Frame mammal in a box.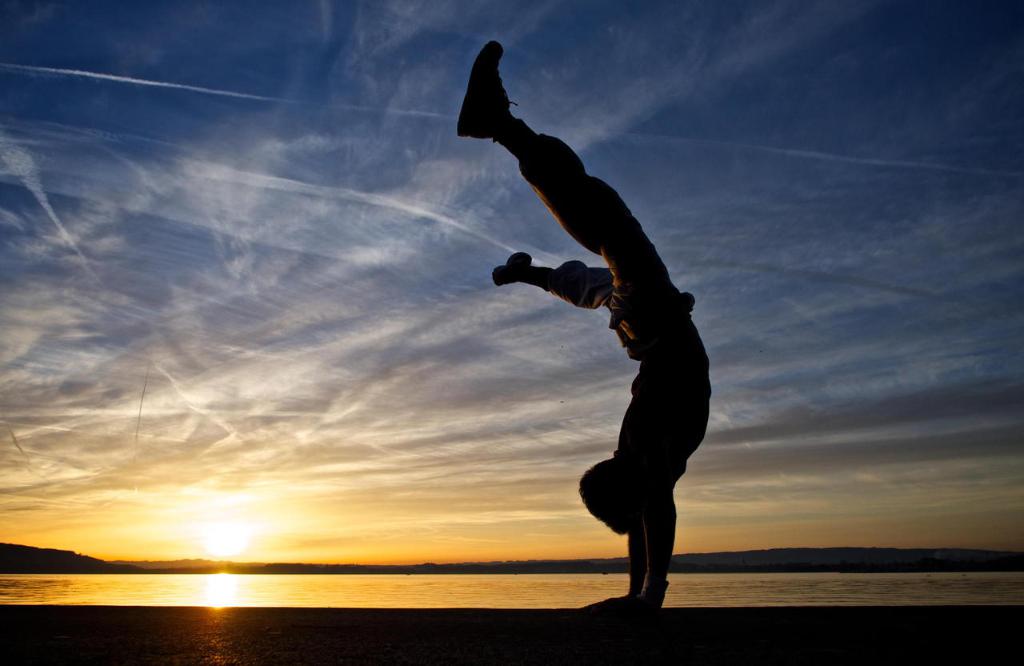
454,34,717,609.
